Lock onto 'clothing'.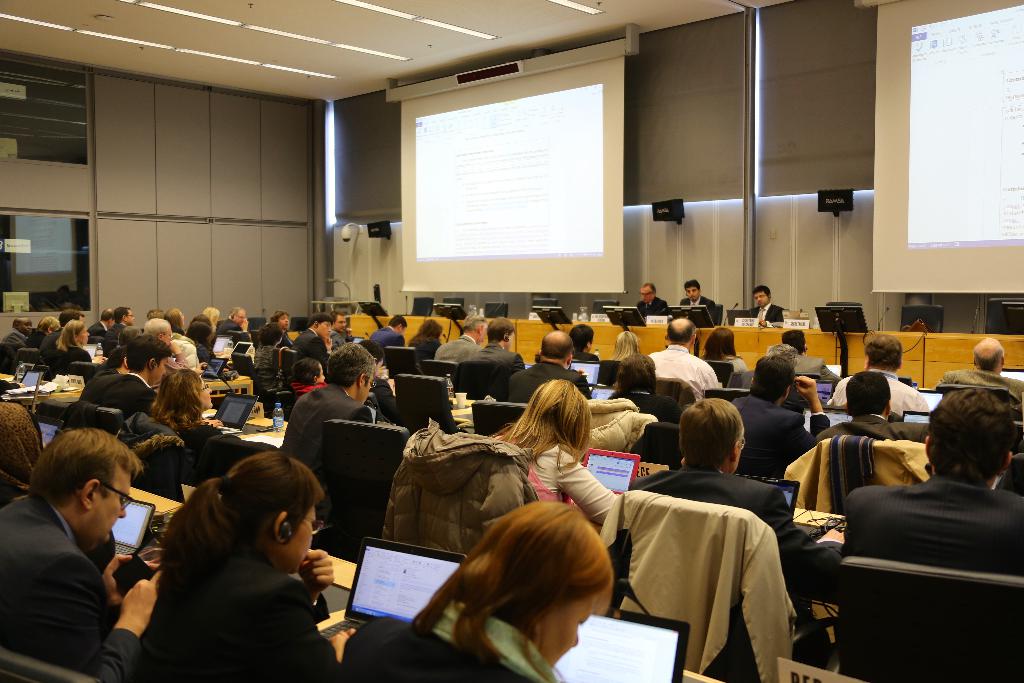
Locked: crop(381, 416, 531, 555).
